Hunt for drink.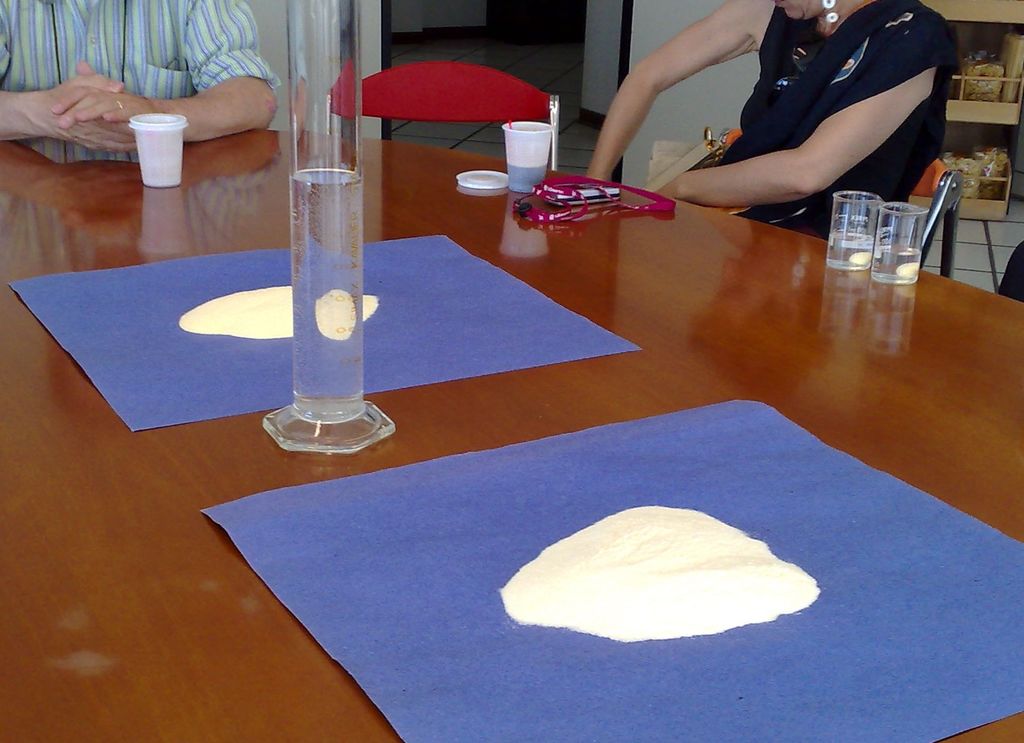
Hunted down at (871,240,915,282).
